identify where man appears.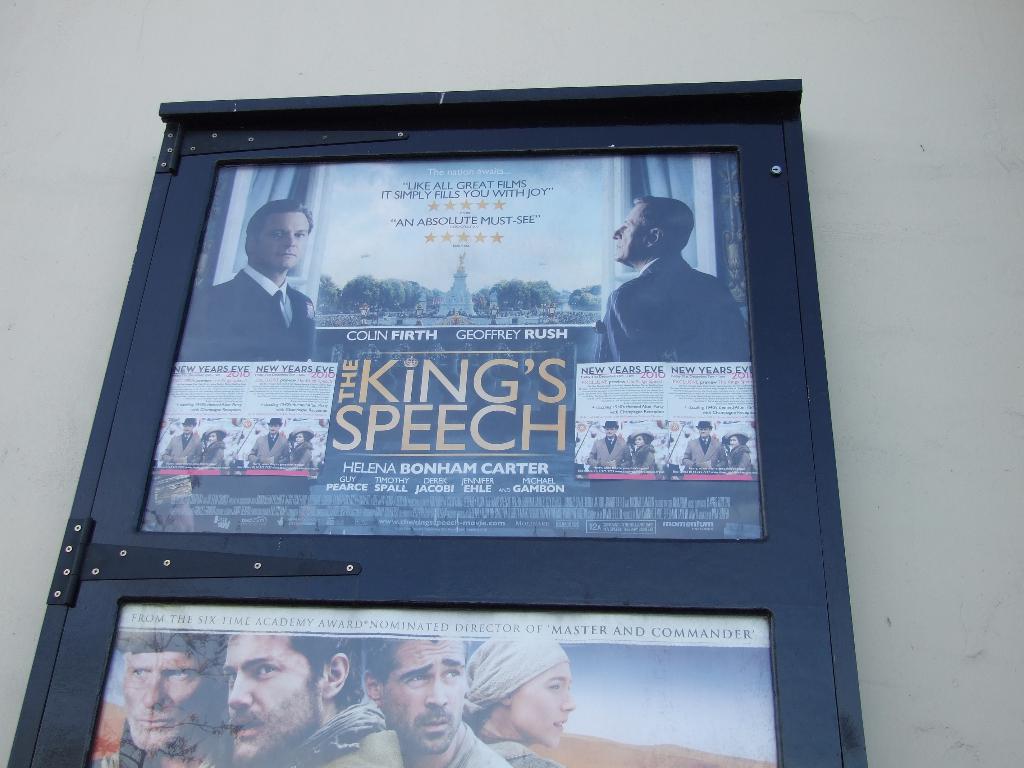
Appears at (682, 423, 726, 471).
